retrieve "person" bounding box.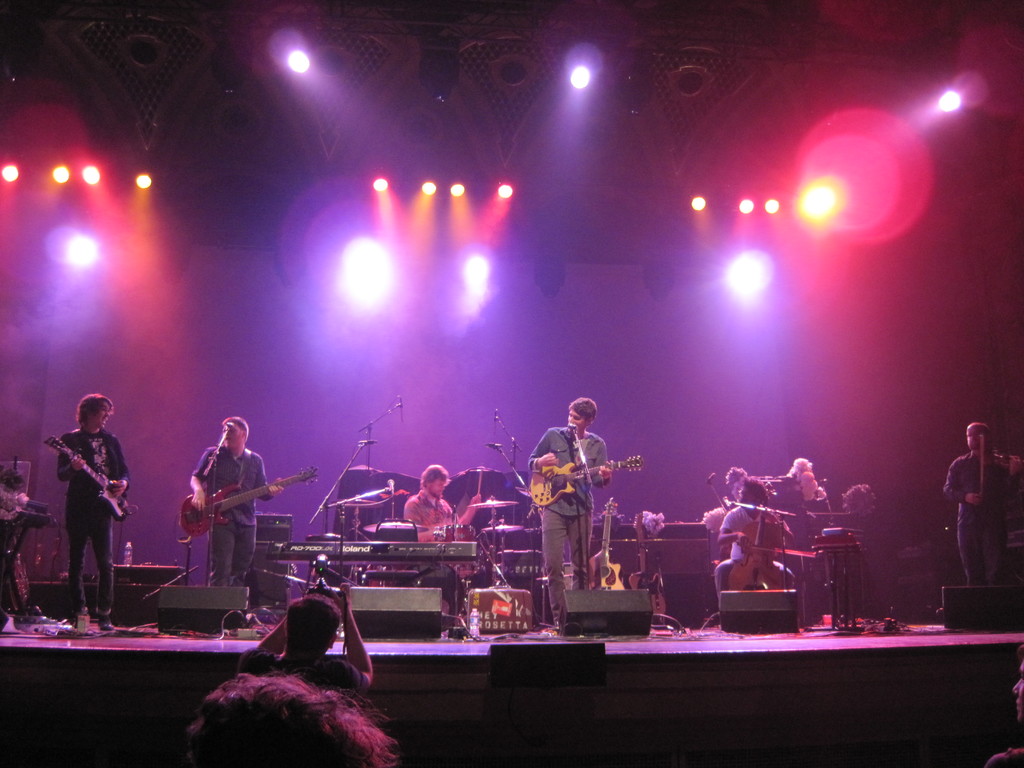
Bounding box: <region>399, 459, 484, 642</region>.
